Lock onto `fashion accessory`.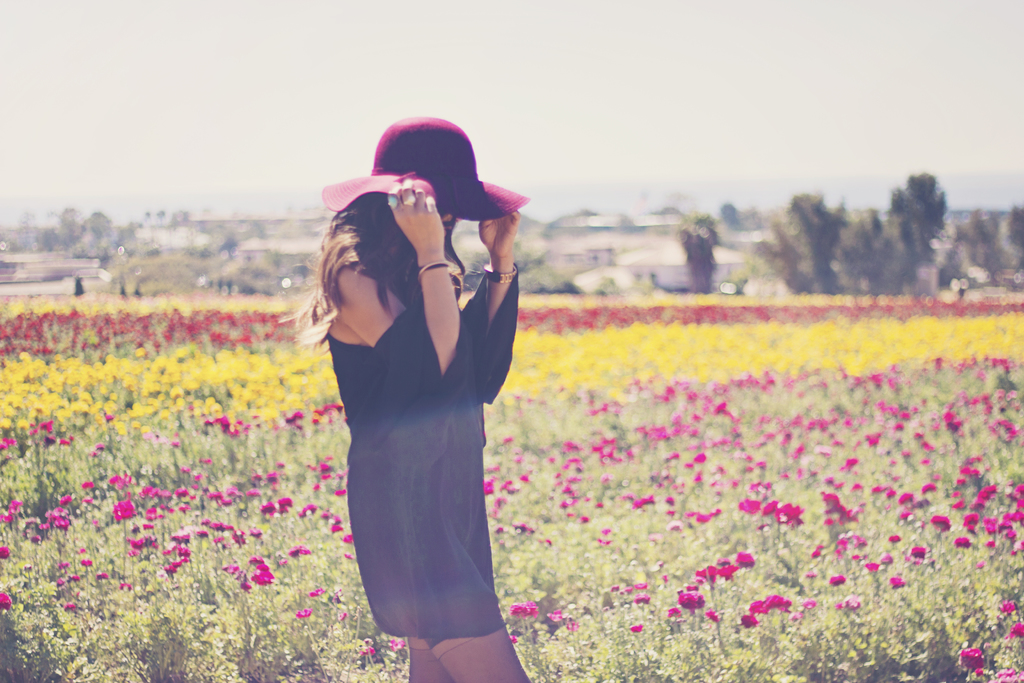
Locked: 426, 193, 435, 214.
